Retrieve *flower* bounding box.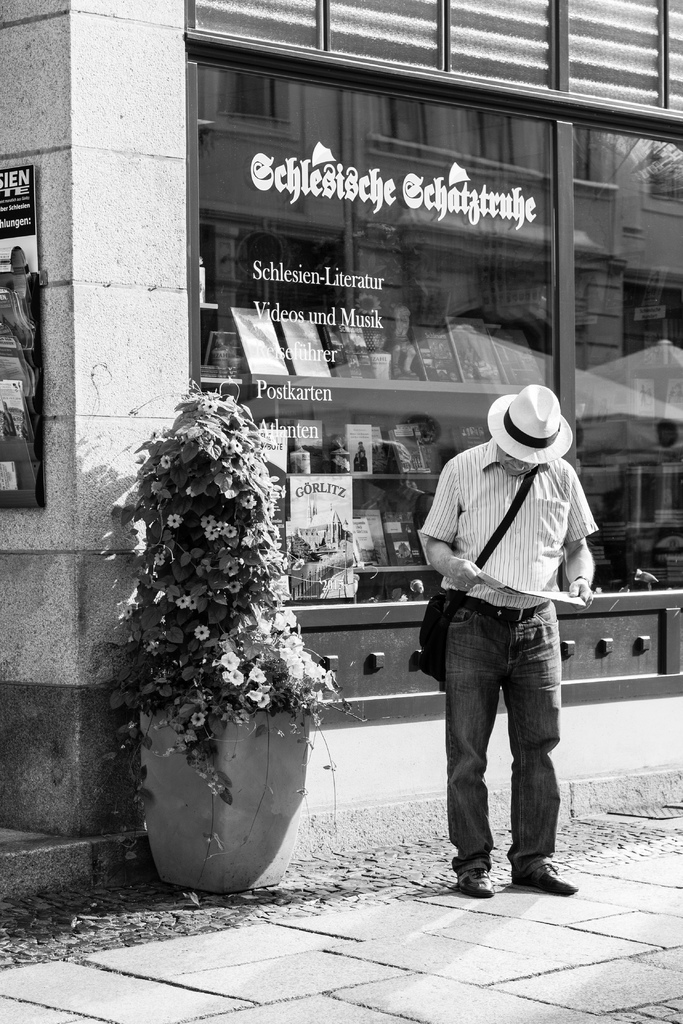
Bounding box: [166,514,180,528].
